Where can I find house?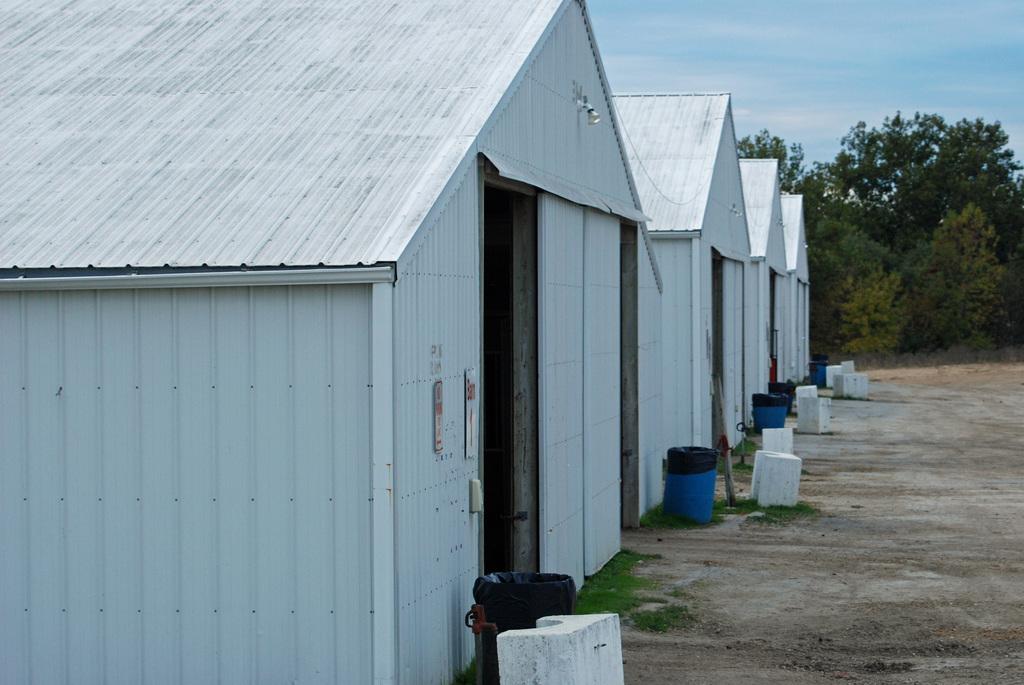
You can find it at (left=605, top=90, right=765, bottom=452).
